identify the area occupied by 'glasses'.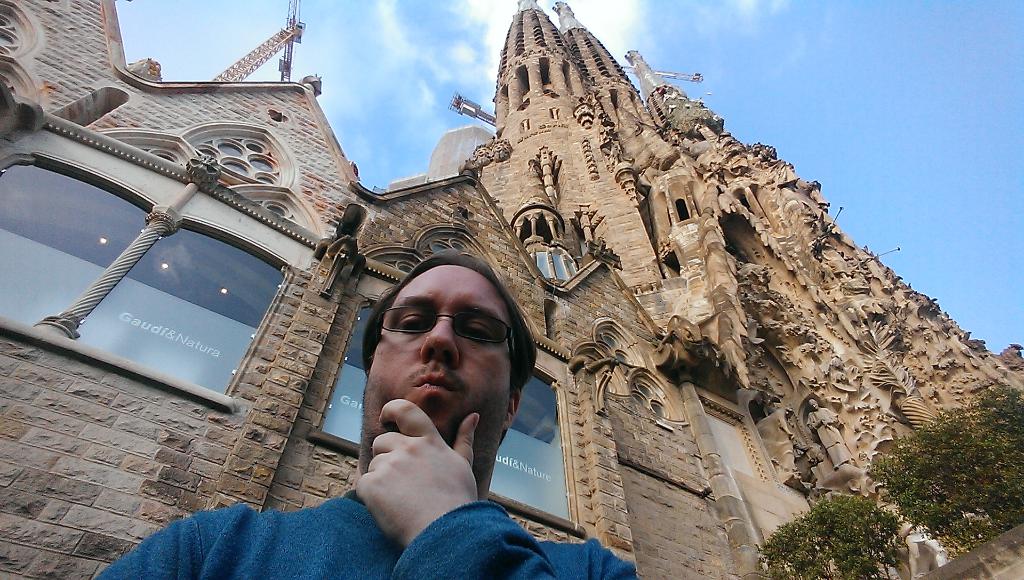
Area: bbox=(364, 302, 519, 373).
